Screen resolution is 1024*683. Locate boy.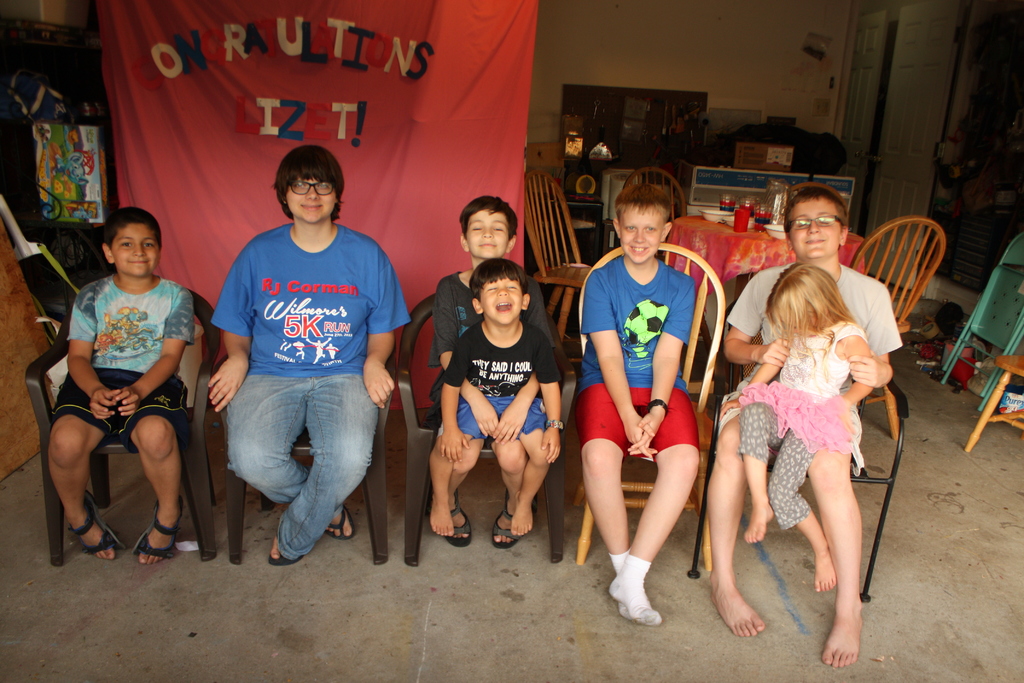
(x1=50, y1=206, x2=195, y2=562).
